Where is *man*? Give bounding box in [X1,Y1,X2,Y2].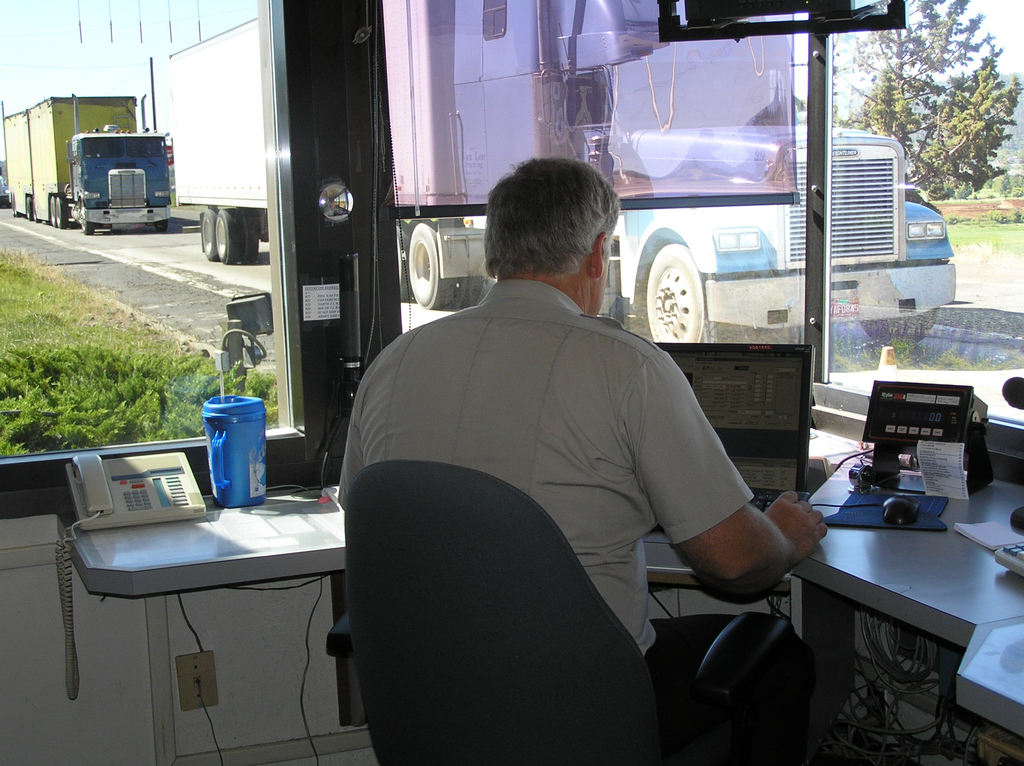
[328,181,800,740].
